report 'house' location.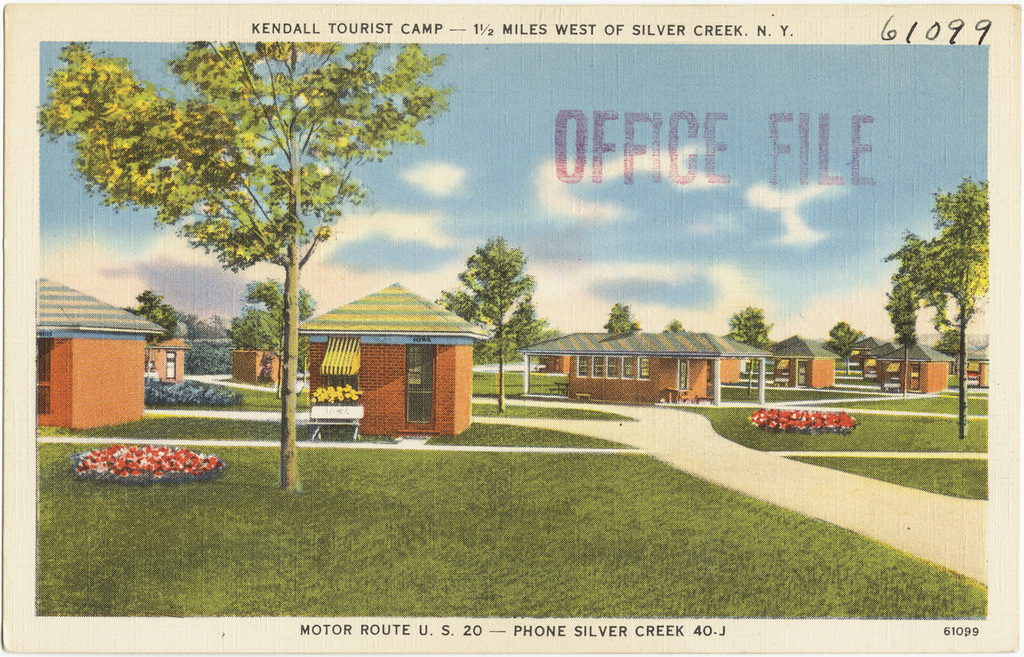
Report: [x1=877, y1=342, x2=956, y2=400].
